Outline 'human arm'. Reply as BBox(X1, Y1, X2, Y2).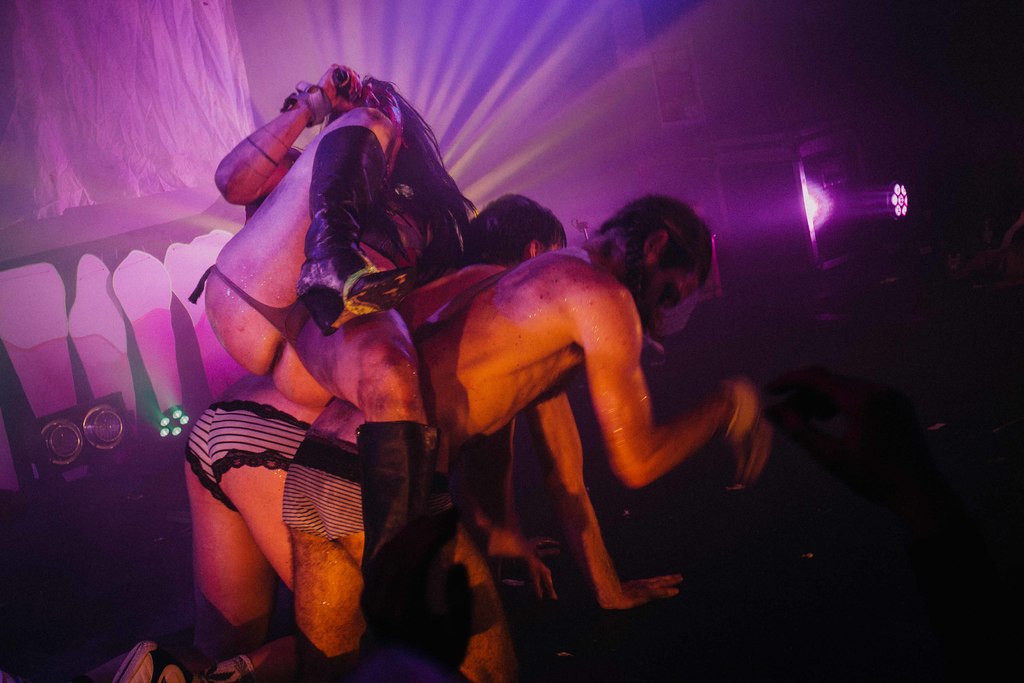
BBox(196, 62, 367, 210).
